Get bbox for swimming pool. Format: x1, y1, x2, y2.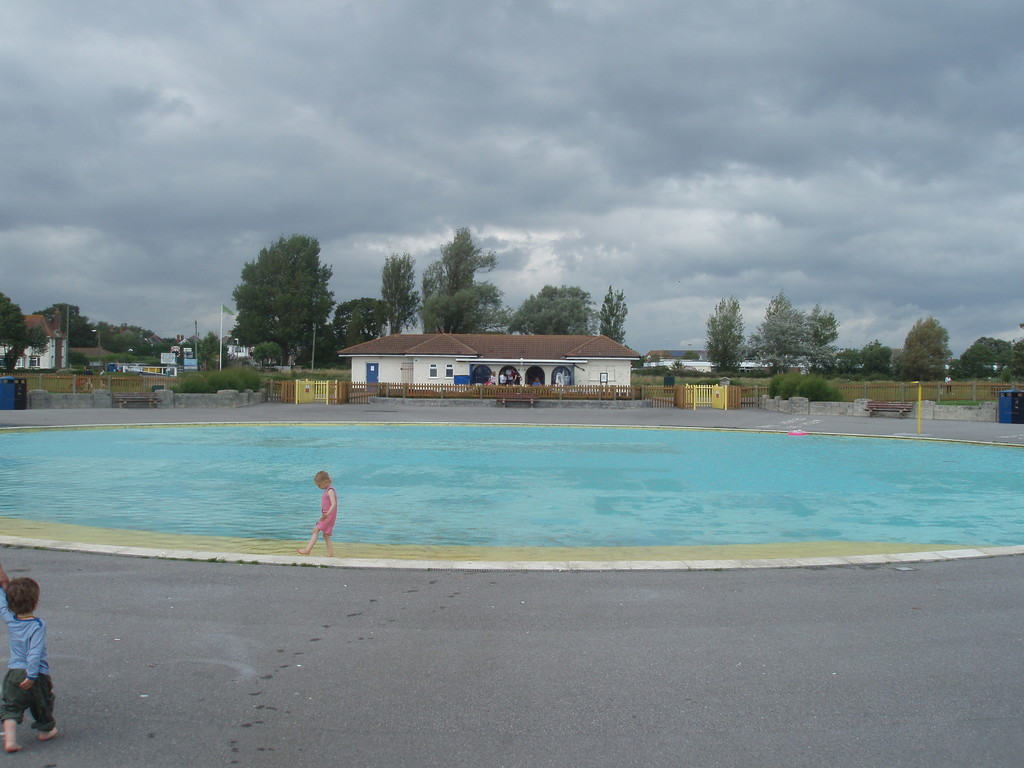
214, 409, 1023, 596.
